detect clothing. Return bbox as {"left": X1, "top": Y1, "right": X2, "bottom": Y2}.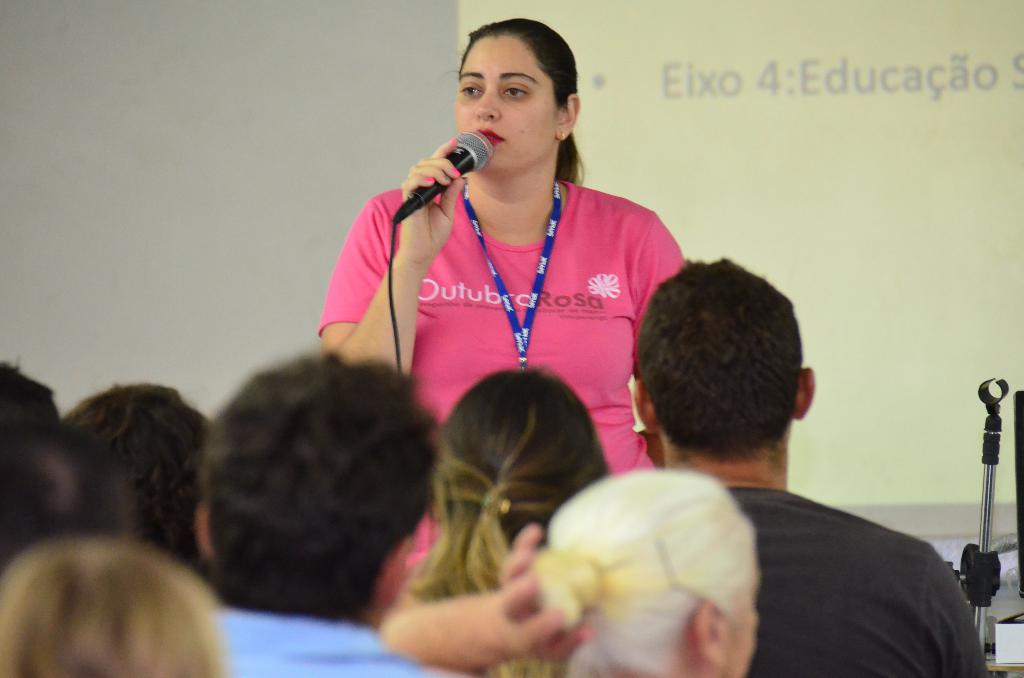
{"left": 732, "top": 482, "right": 990, "bottom": 677}.
